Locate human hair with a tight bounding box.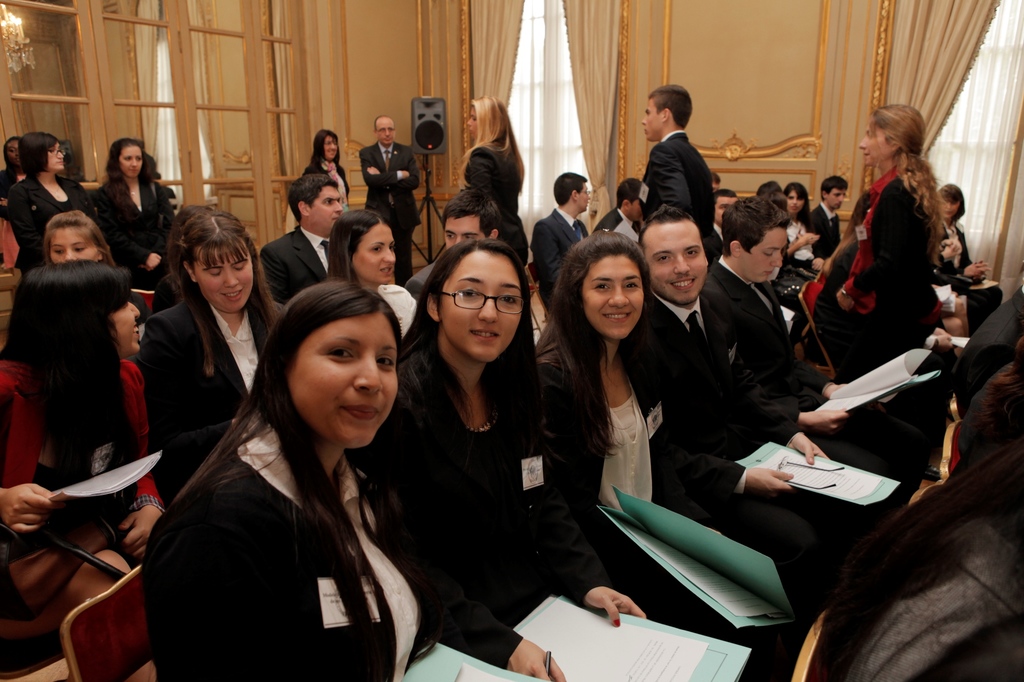
BBox(284, 172, 342, 221).
